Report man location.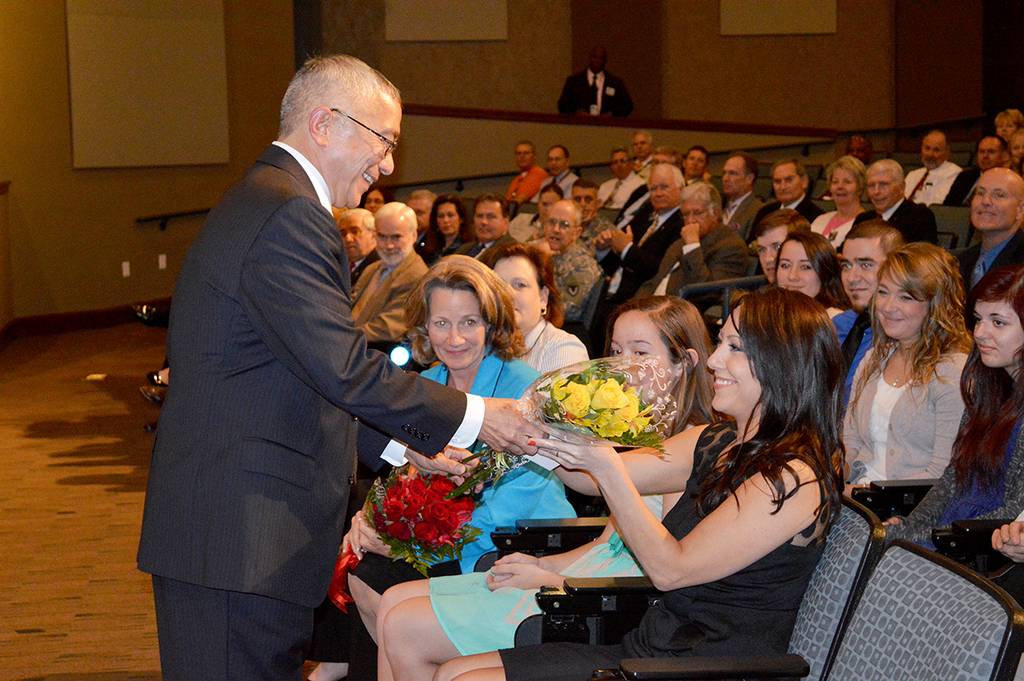
Report: <bbox>355, 204, 425, 360</bbox>.
